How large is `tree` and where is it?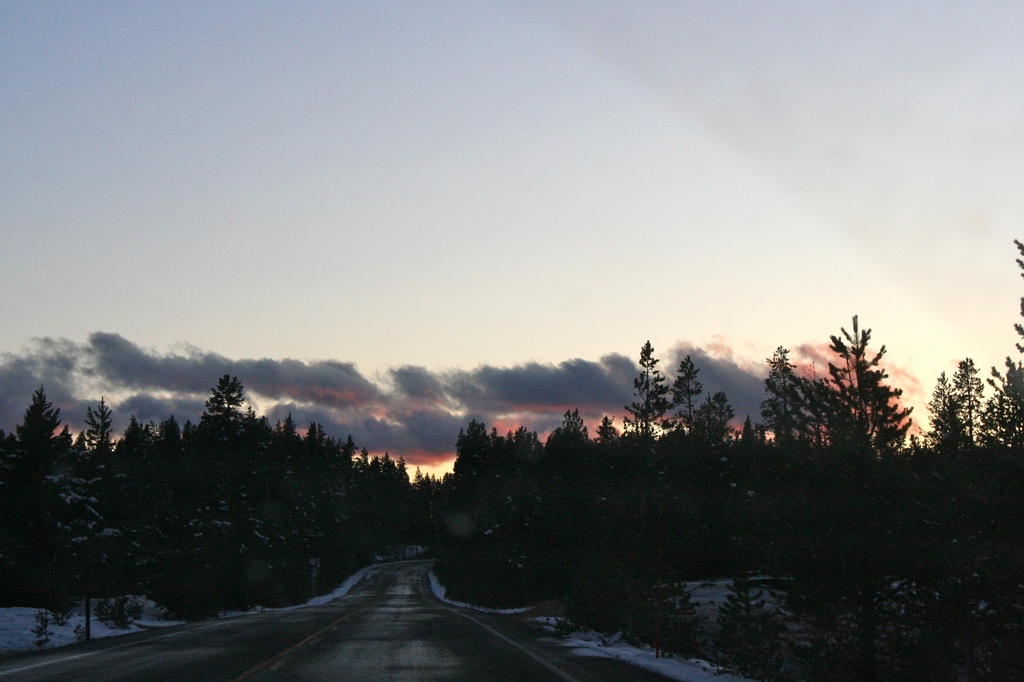
Bounding box: 168,415,183,444.
